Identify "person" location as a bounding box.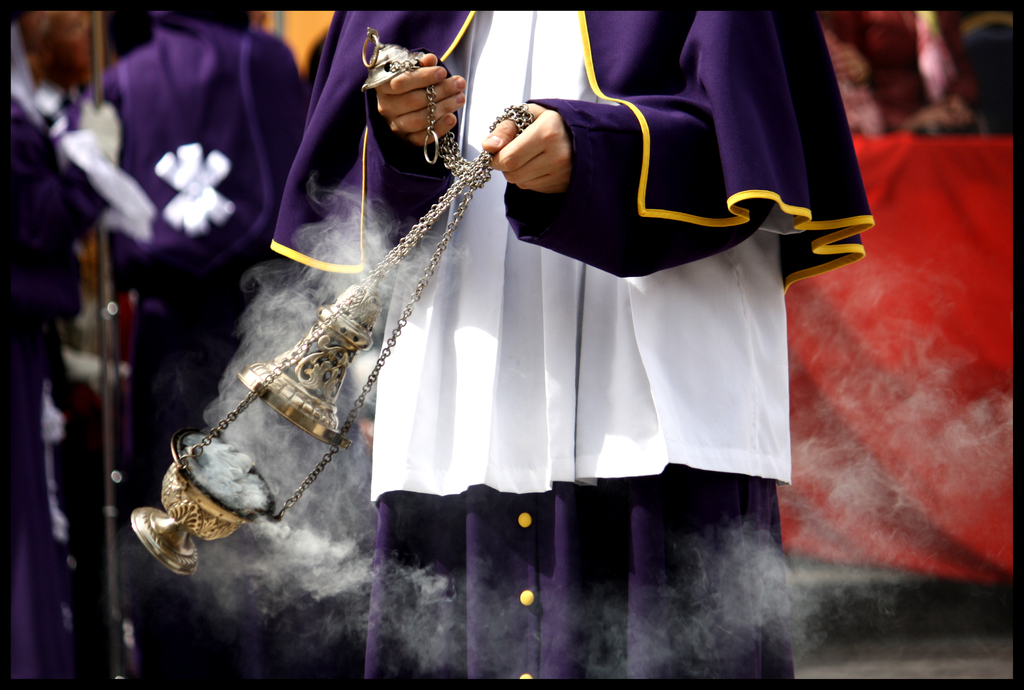
box(273, 10, 879, 685).
